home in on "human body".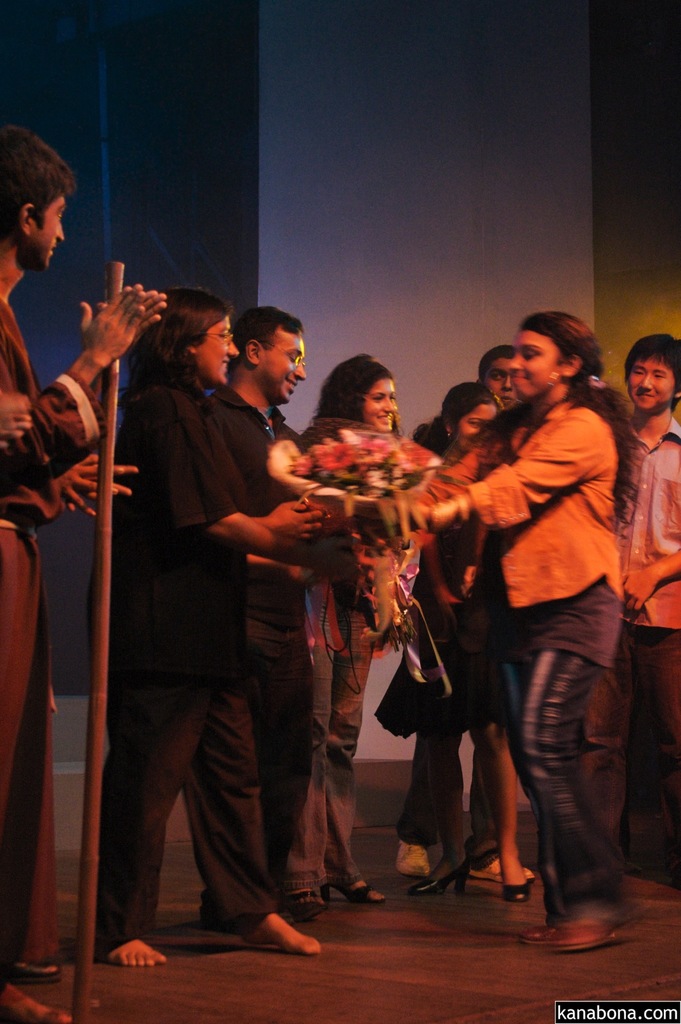
Homed in at <region>196, 301, 327, 925</region>.
